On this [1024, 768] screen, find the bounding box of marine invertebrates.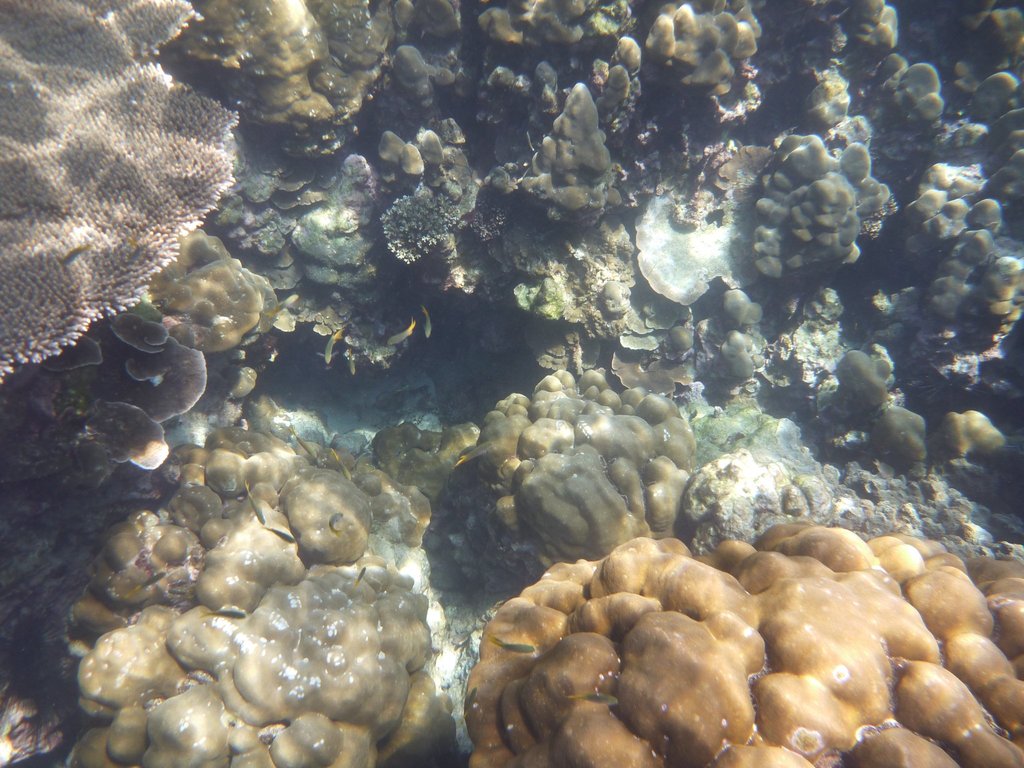
Bounding box: Rect(0, 241, 318, 505).
